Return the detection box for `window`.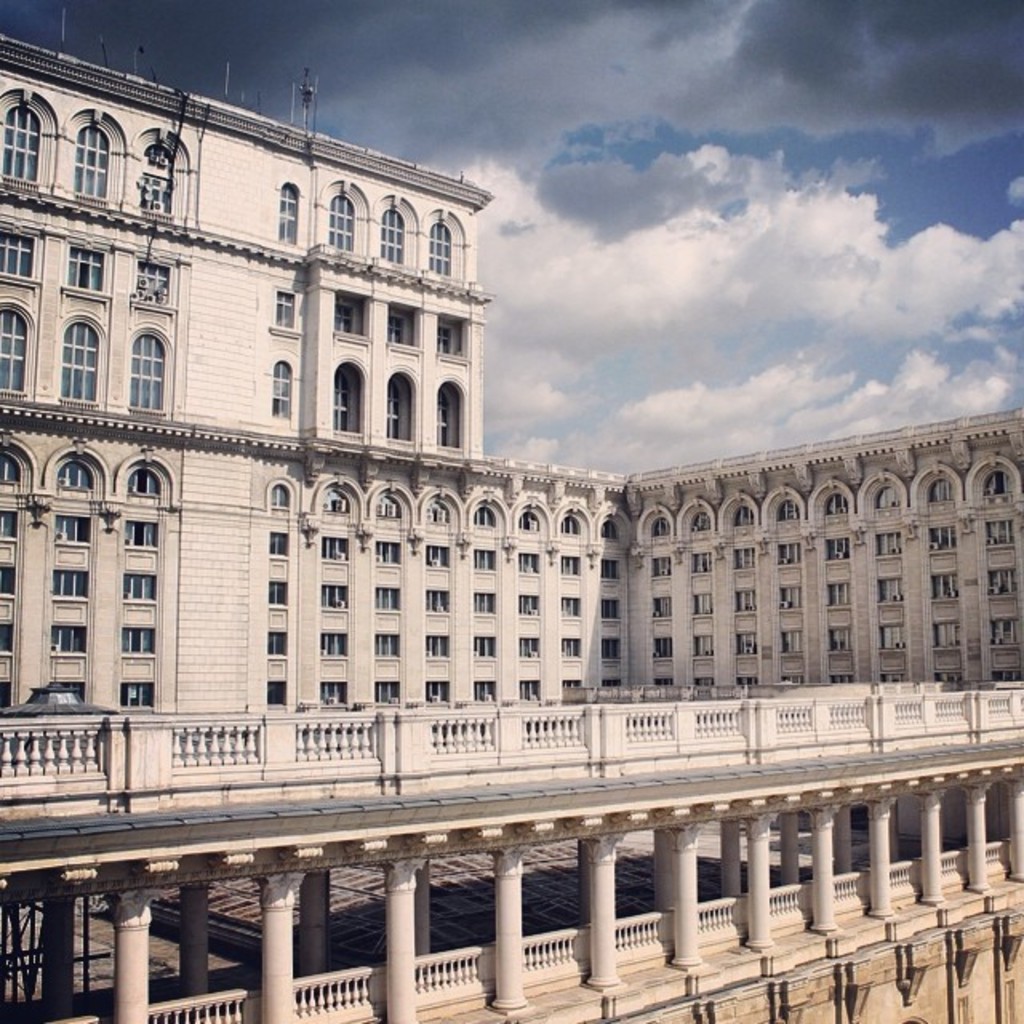
x1=322 y1=635 x2=344 y2=654.
